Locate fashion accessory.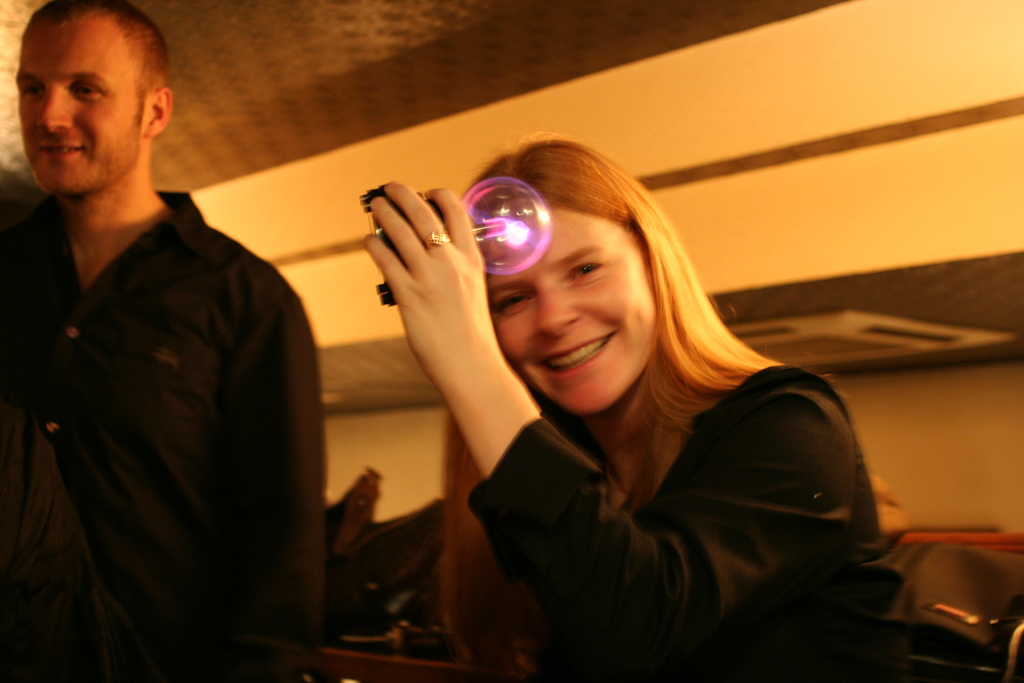
Bounding box: box(428, 231, 450, 245).
